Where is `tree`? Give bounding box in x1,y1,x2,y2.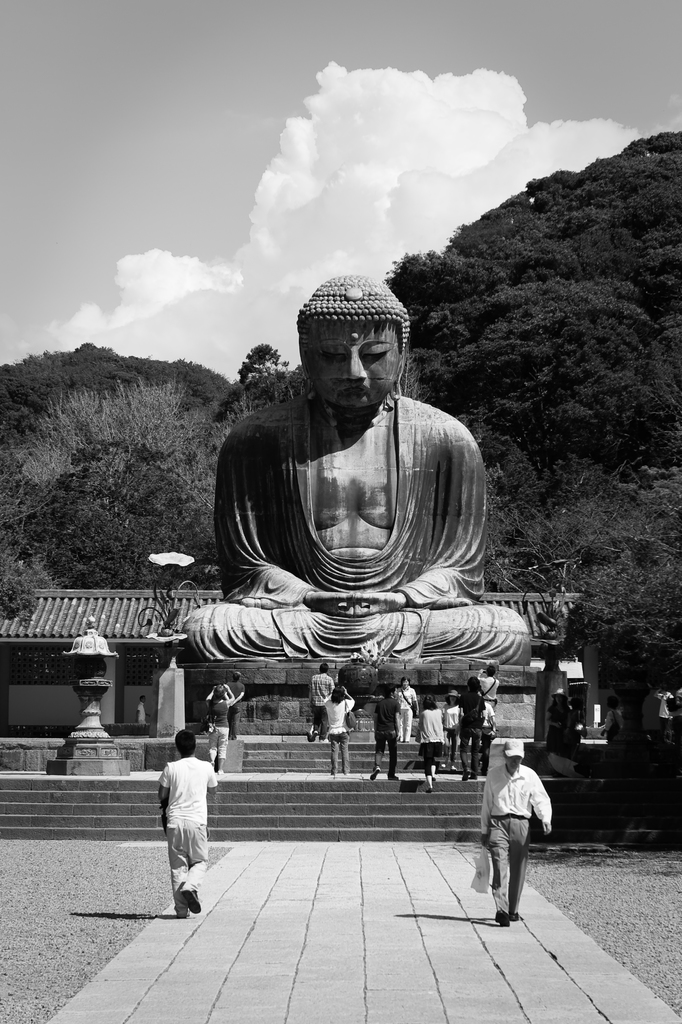
38,435,185,580.
